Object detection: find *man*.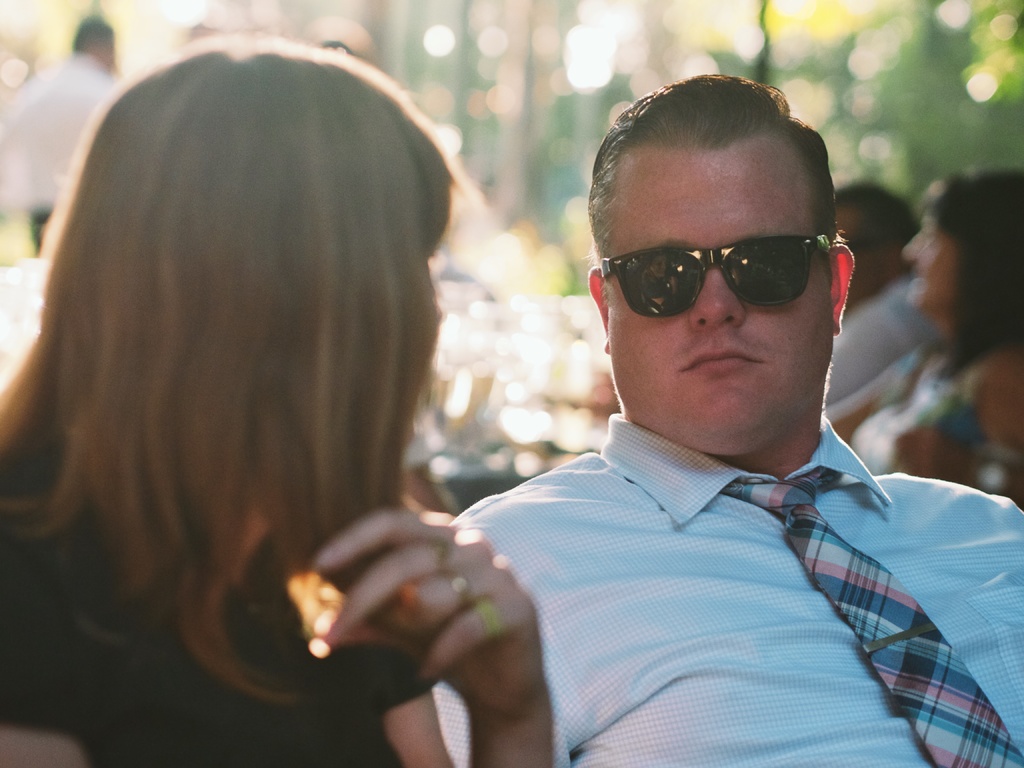
826/192/936/409.
